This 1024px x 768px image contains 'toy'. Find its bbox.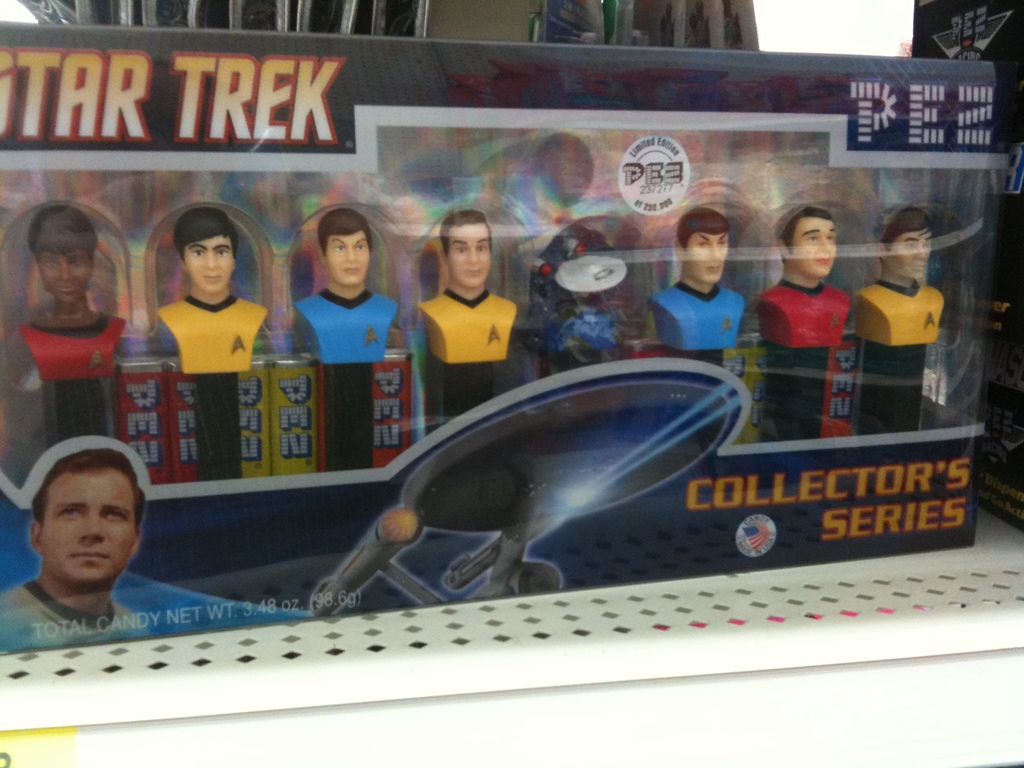
detection(857, 218, 960, 432).
